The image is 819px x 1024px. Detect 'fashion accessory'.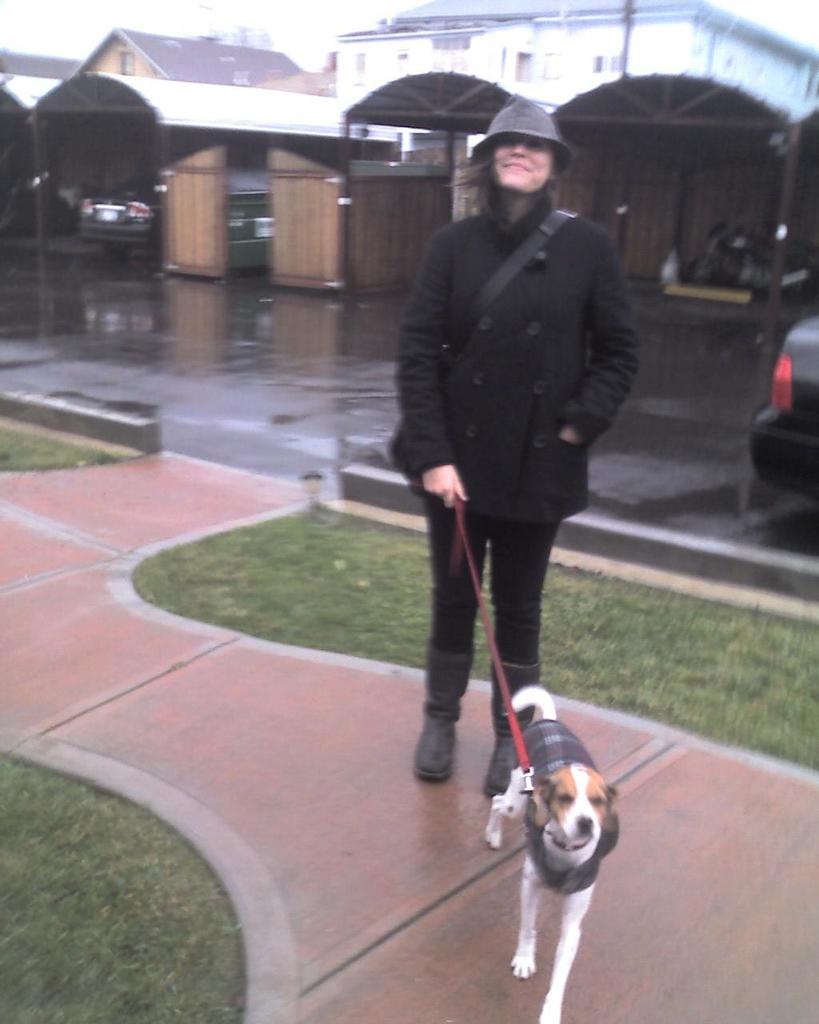
Detection: <bbox>413, 642, 472, 783</bbox>.
